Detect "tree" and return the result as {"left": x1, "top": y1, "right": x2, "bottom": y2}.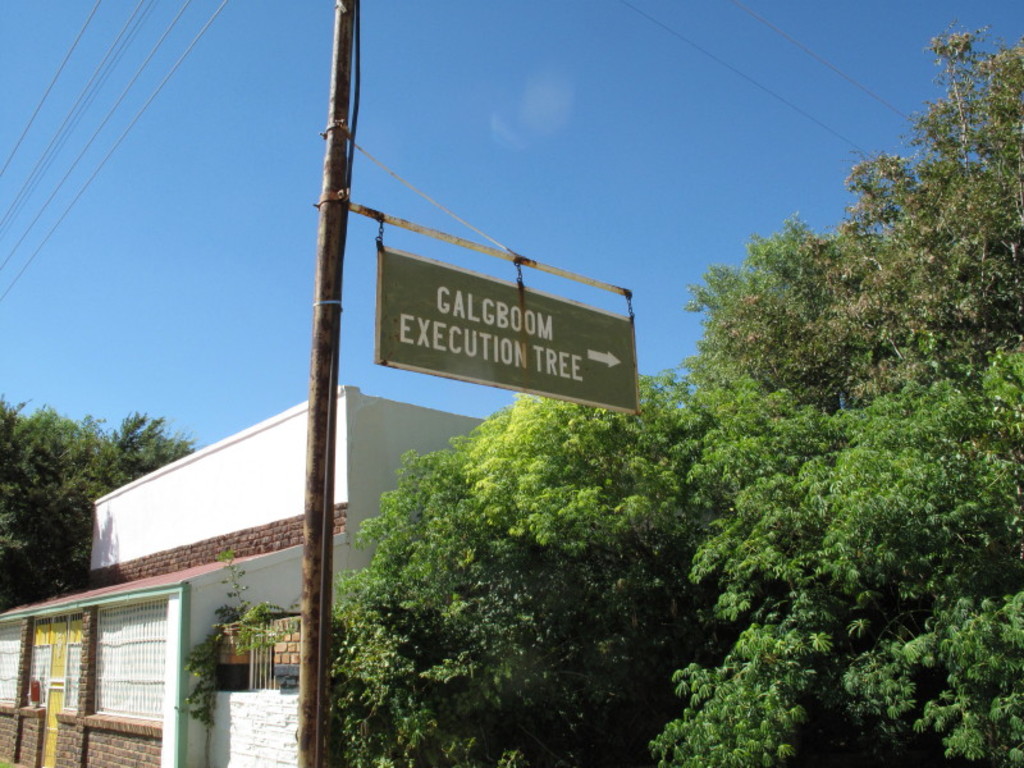
{"left": 332, "top": 23, "right": 1023, "bottom": 767}.
